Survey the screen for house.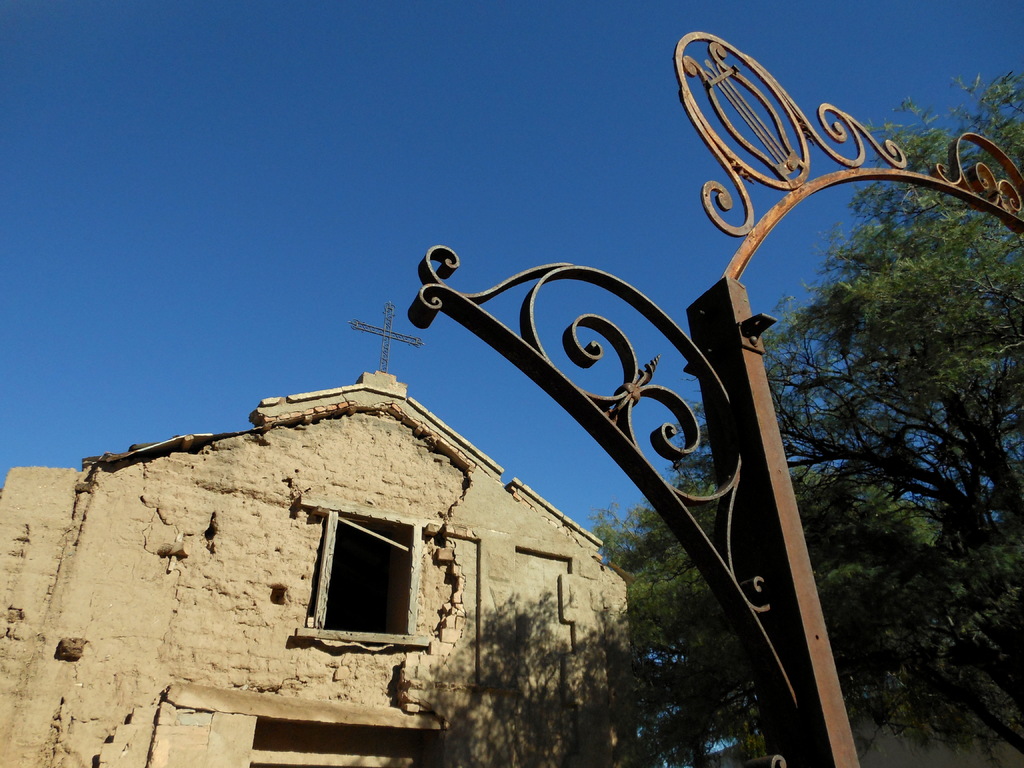
Survey found: l=0, t=298, r=643, b=764.
